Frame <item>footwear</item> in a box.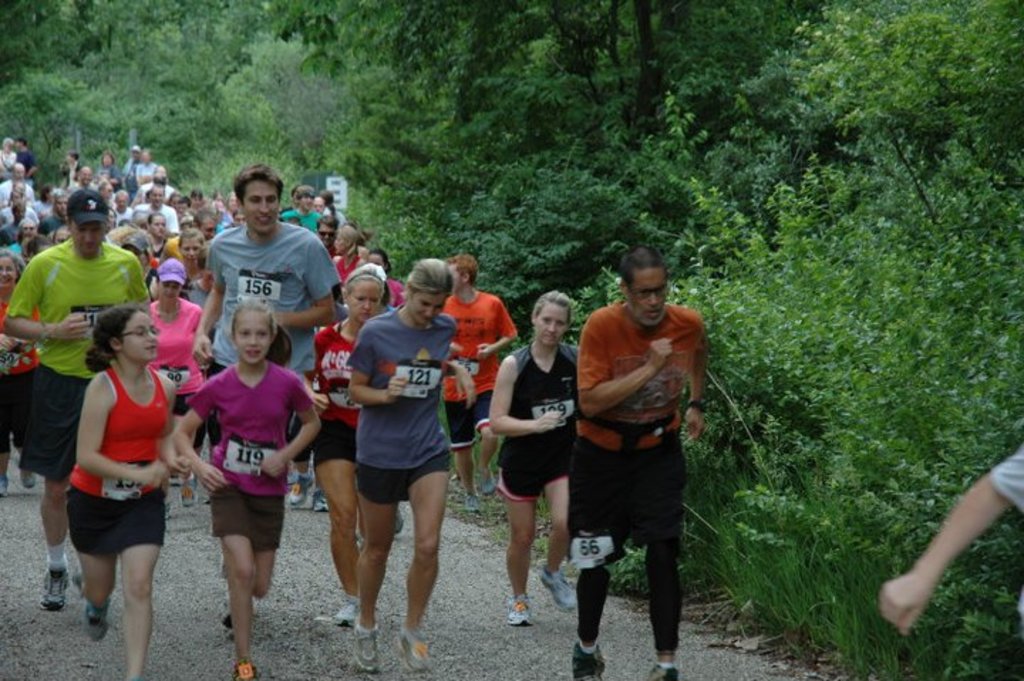
<region>353, 620, 380, 672</region>.
